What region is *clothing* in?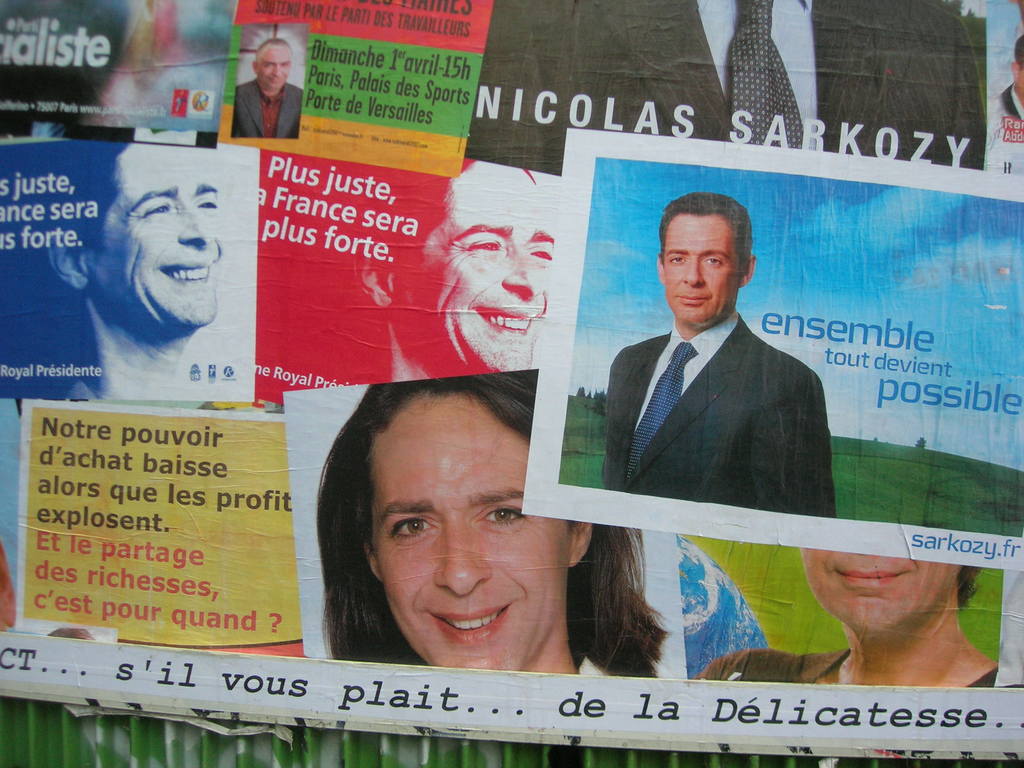
detection(692, 647, 999, 688).
